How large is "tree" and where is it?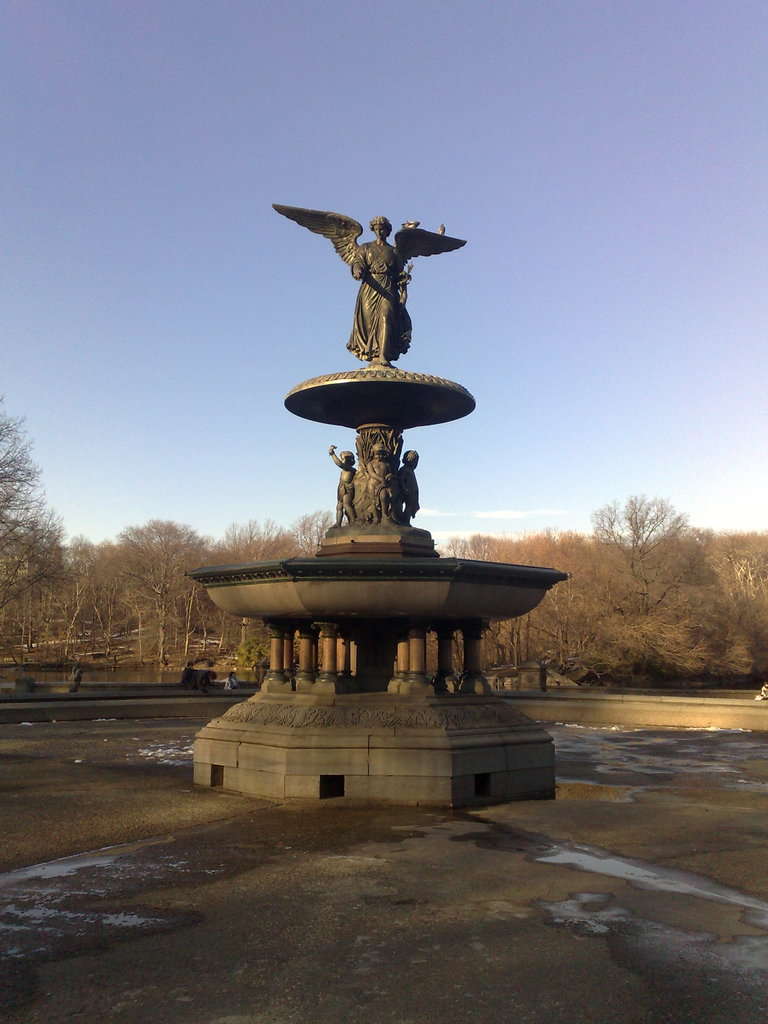
Bounding box: crop(612, 444, 737, 680).
